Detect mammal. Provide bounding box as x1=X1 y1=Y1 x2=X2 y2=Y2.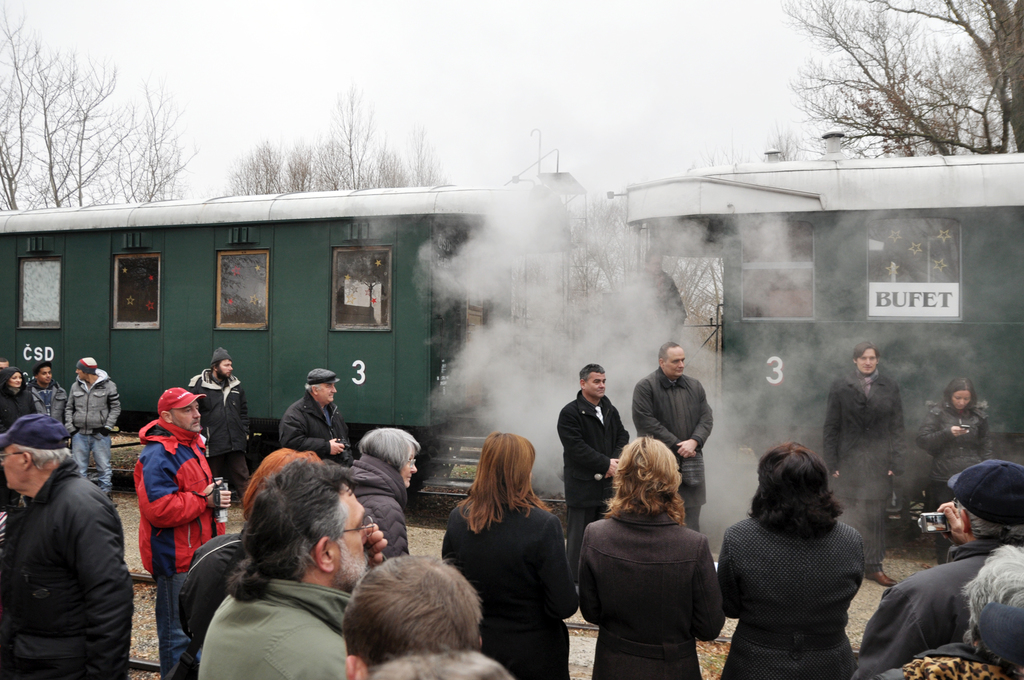
x1=0 y1=440 x2=127 y2=661.
